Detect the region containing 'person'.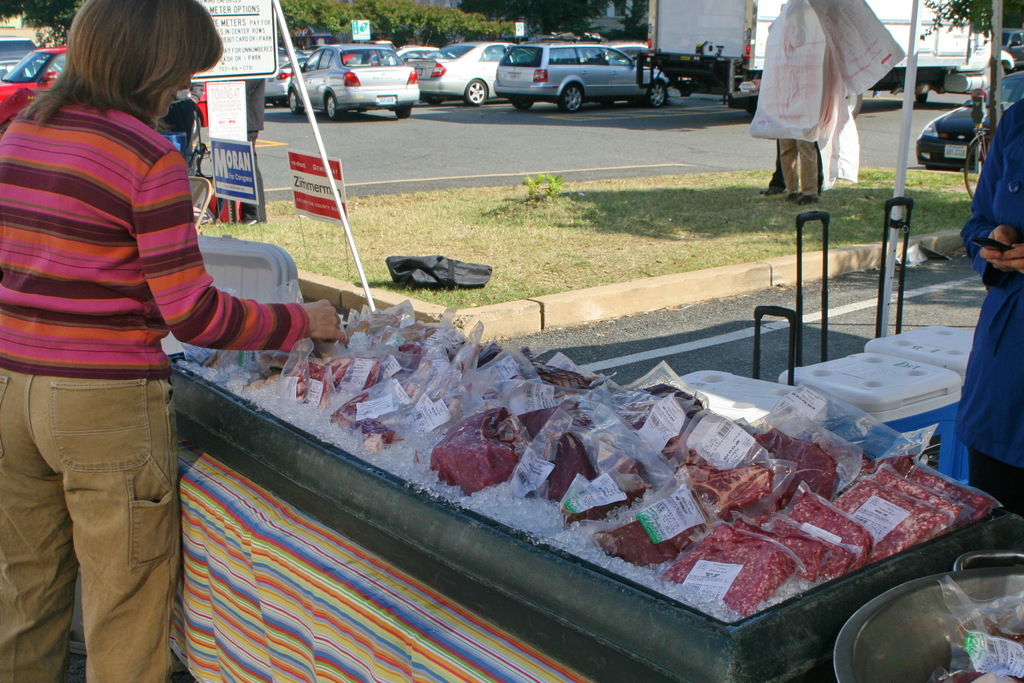
pyautogui.locateOnScreen(758, 146, 786, 194).
